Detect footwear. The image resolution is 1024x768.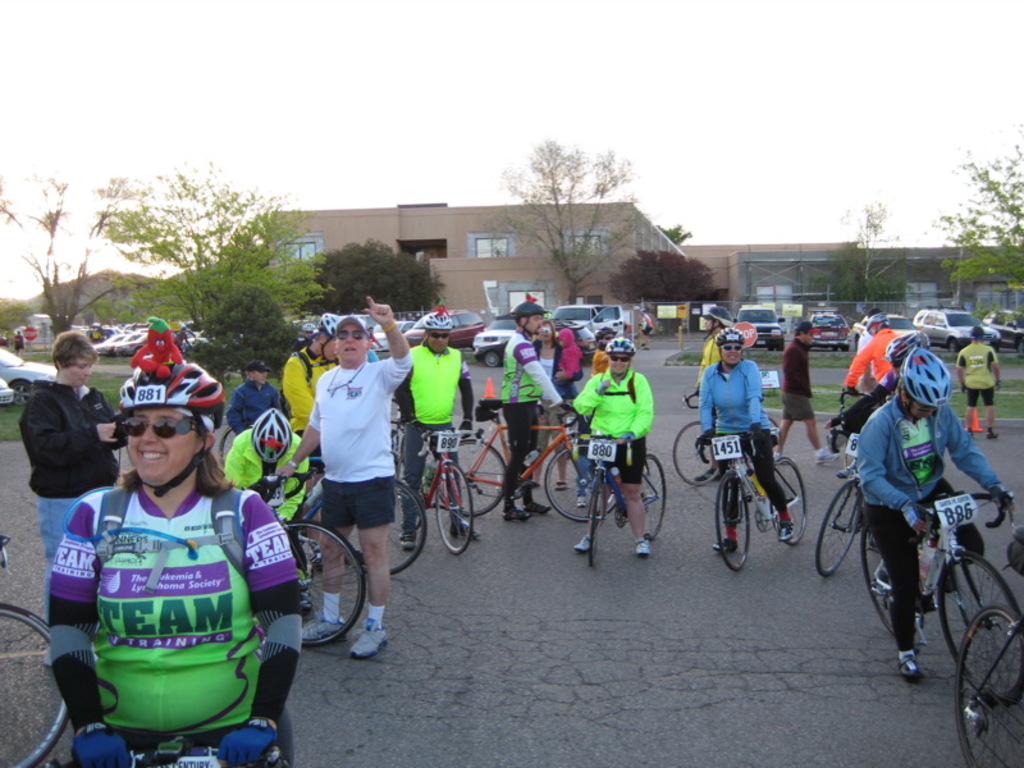
[left=986, top=426, right=1000, bottom=439].
